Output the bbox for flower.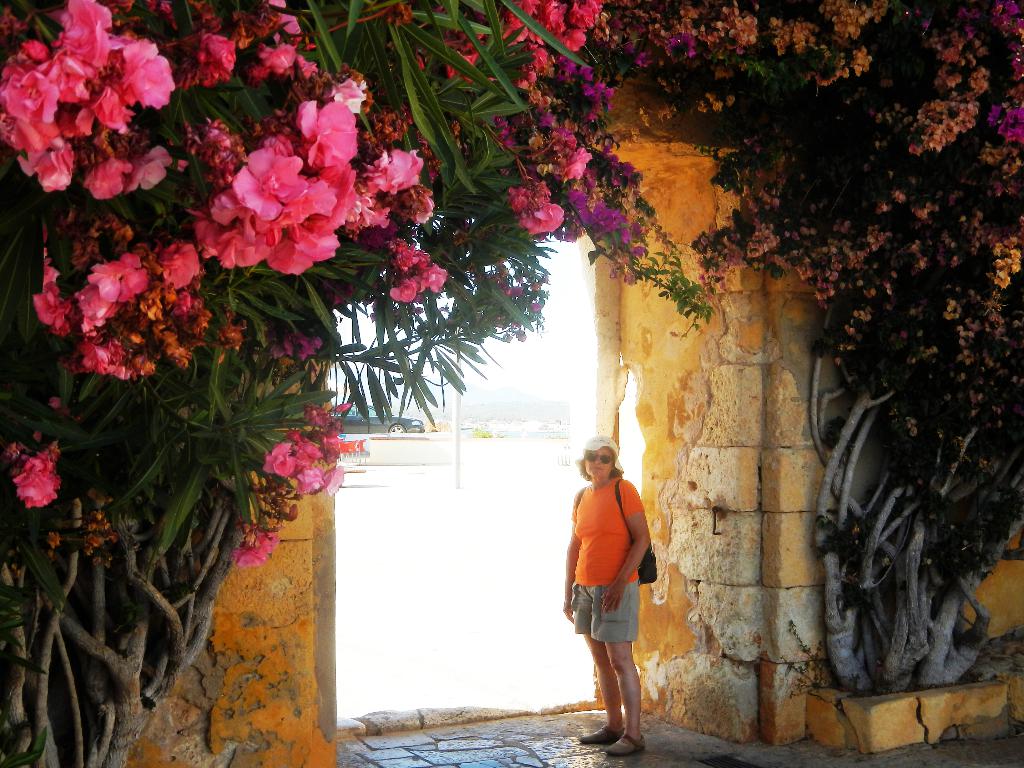
5:460:68:511.
